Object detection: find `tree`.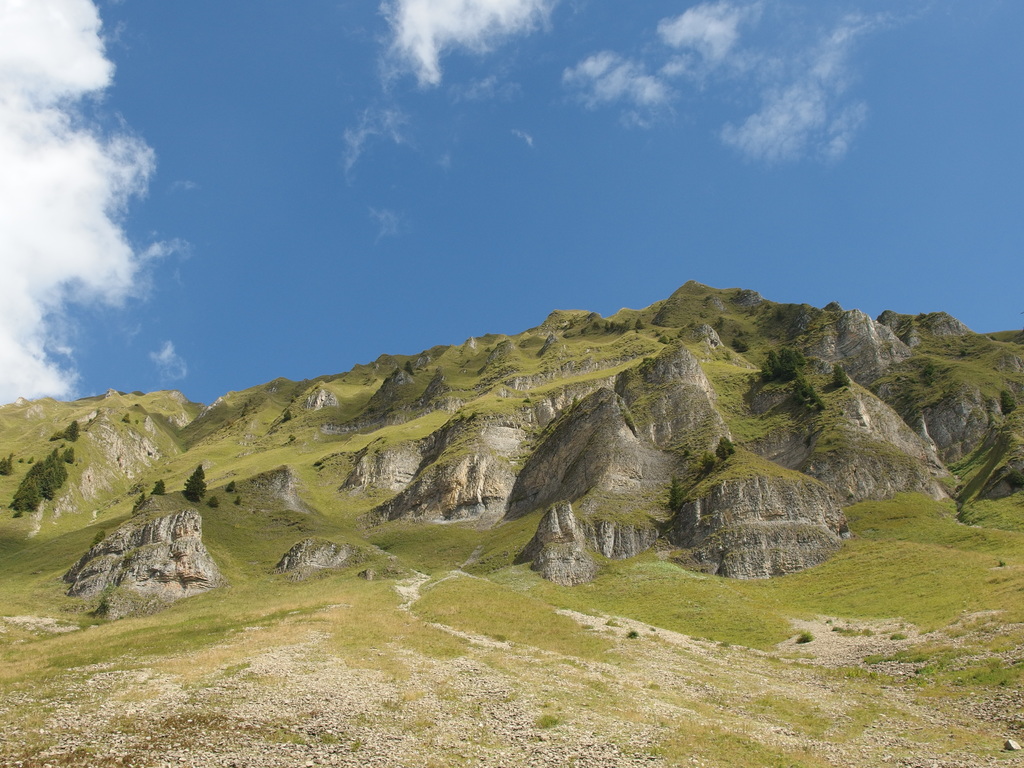
[0, 459, 8, 475].
